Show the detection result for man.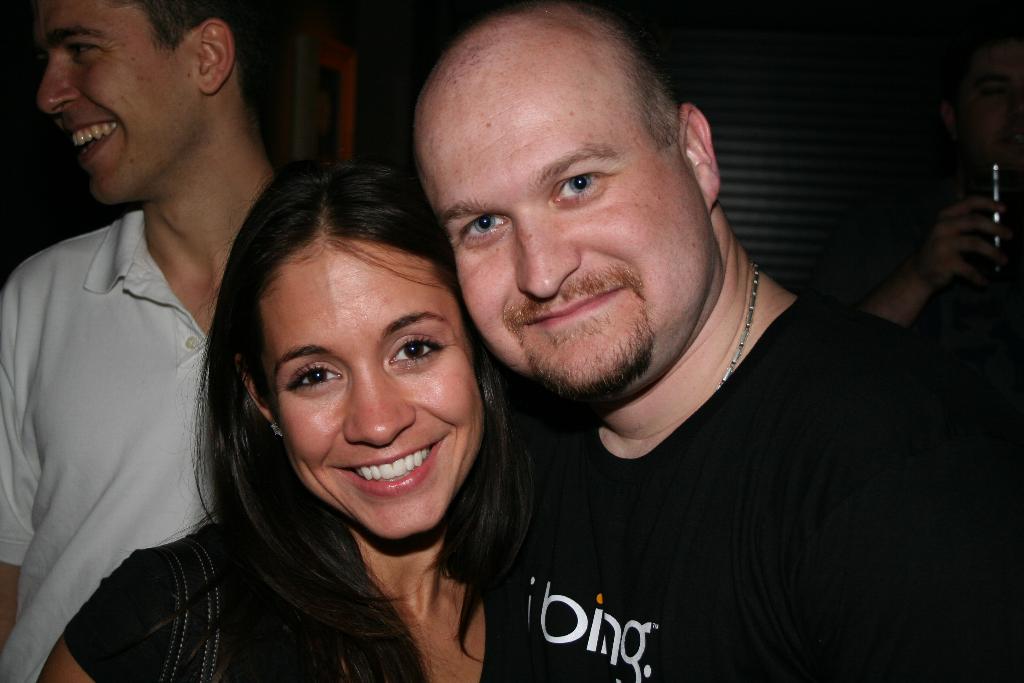
bbox=[0, 0, 291, 682].
